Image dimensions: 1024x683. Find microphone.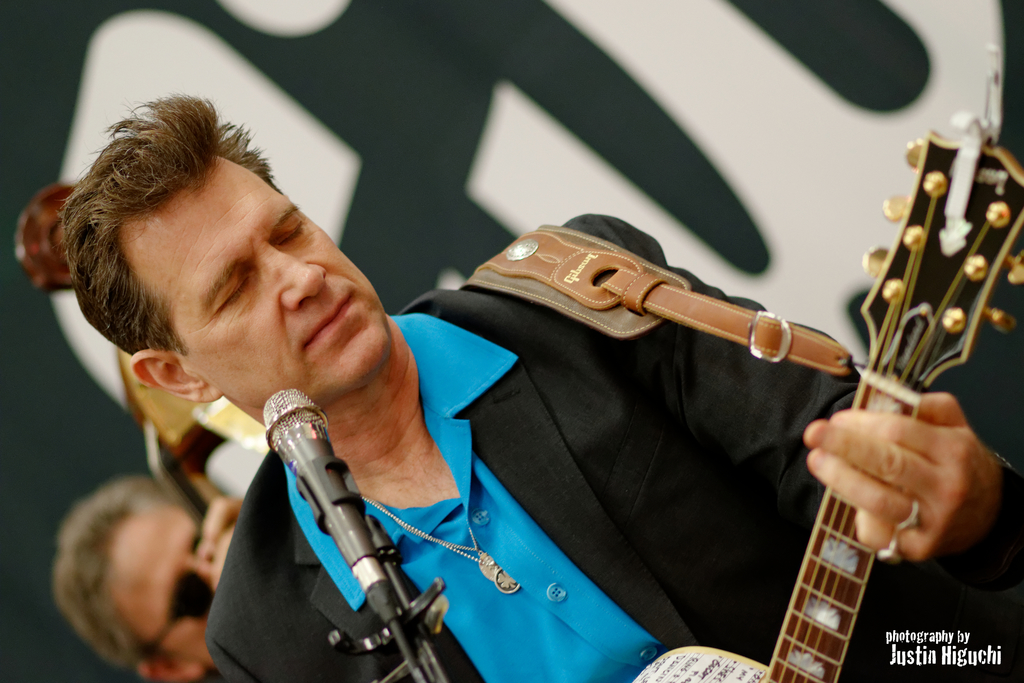
pyautogui.locateOnScreen(216, 399, 483, 666).
